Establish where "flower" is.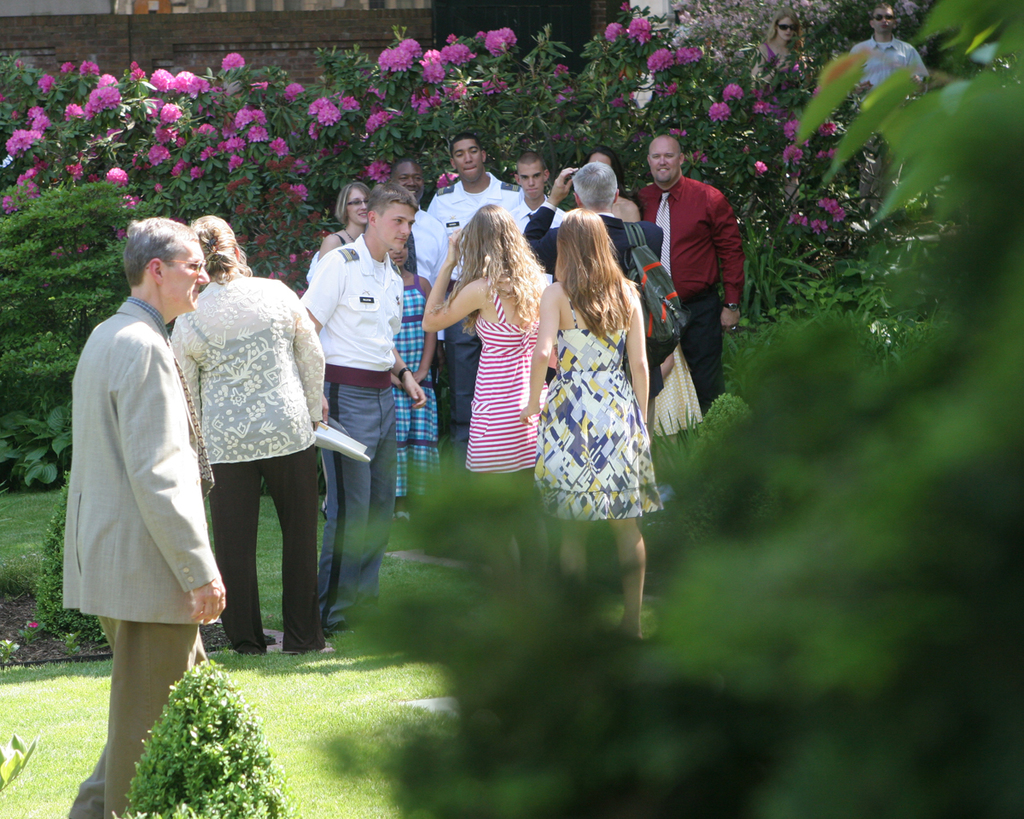
Established at locate(280, 84, 310, 101).
